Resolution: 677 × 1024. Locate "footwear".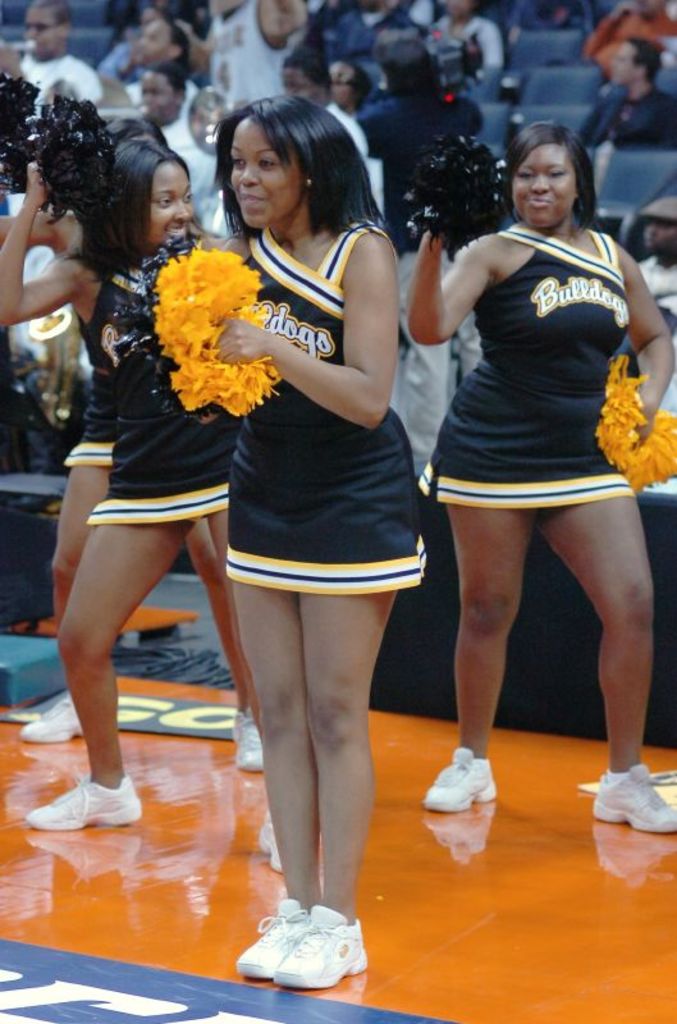
x1=417 y1=728 x2=494 y2=799.
